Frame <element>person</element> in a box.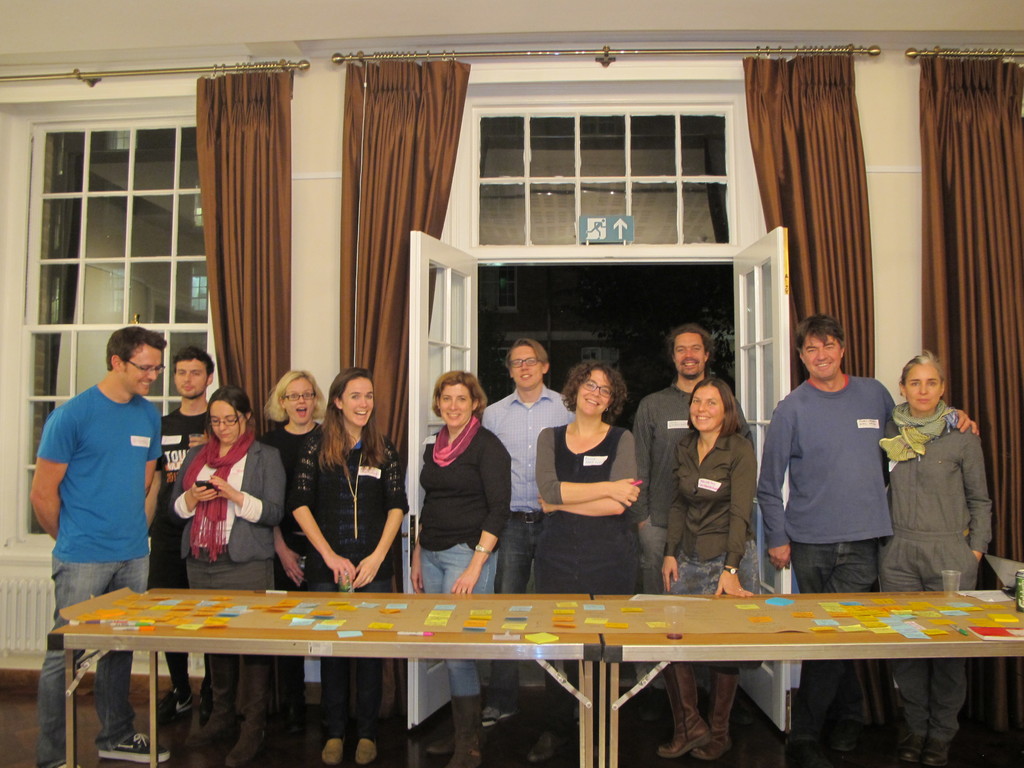
select_region(879, 351, 991, 766).
